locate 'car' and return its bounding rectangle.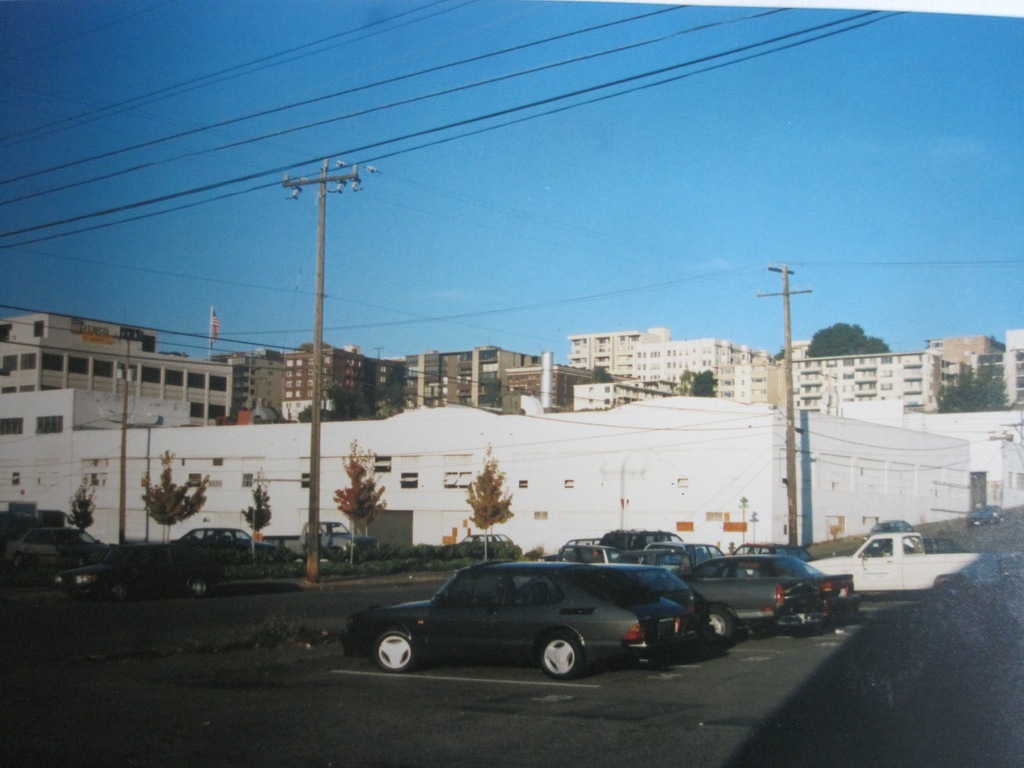
55 545 223 598.
